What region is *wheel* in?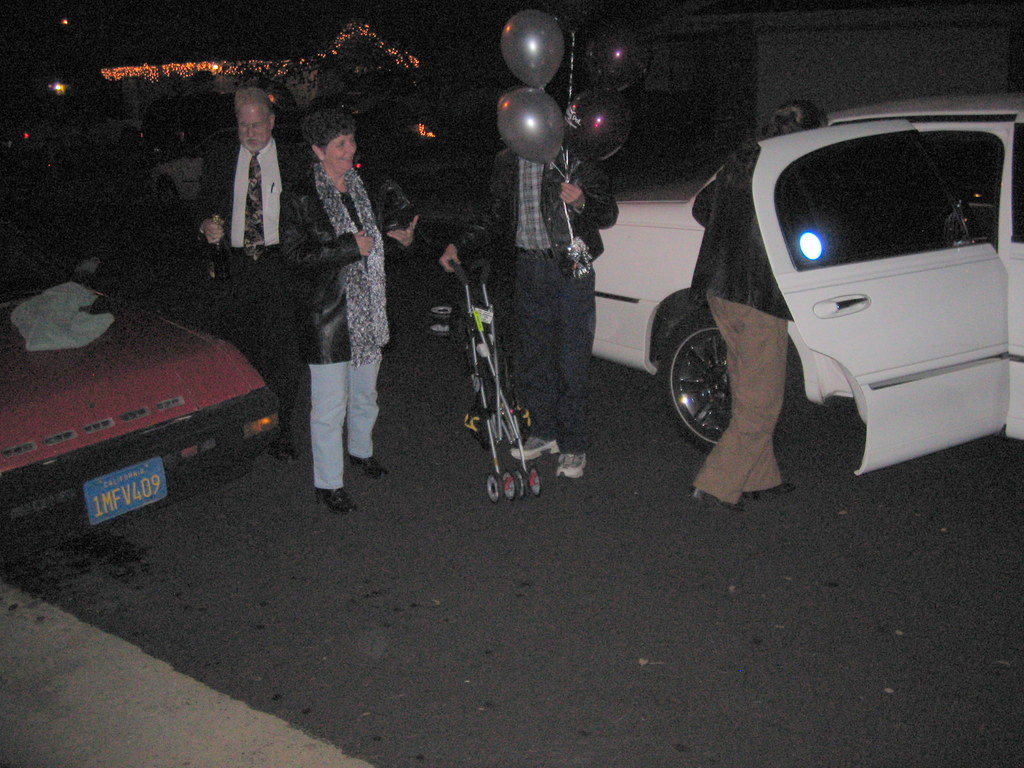
box(516, 472, 524, 499).
